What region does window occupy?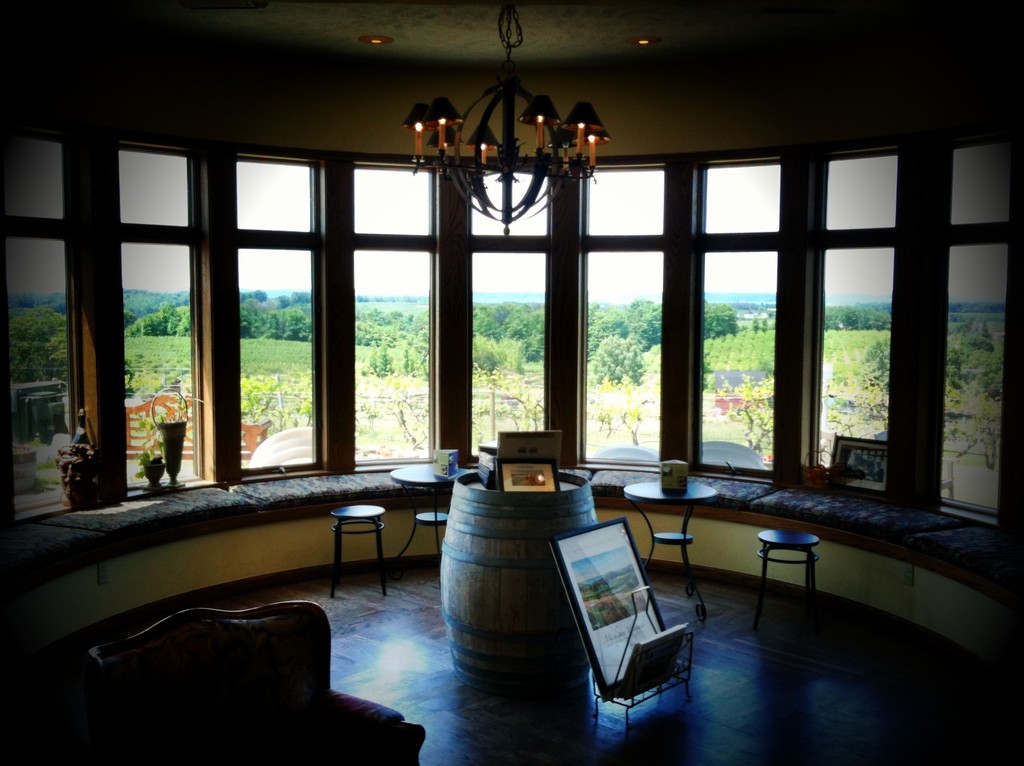
pyautogui.locateOnScreen(116, 136, 214, 496).
